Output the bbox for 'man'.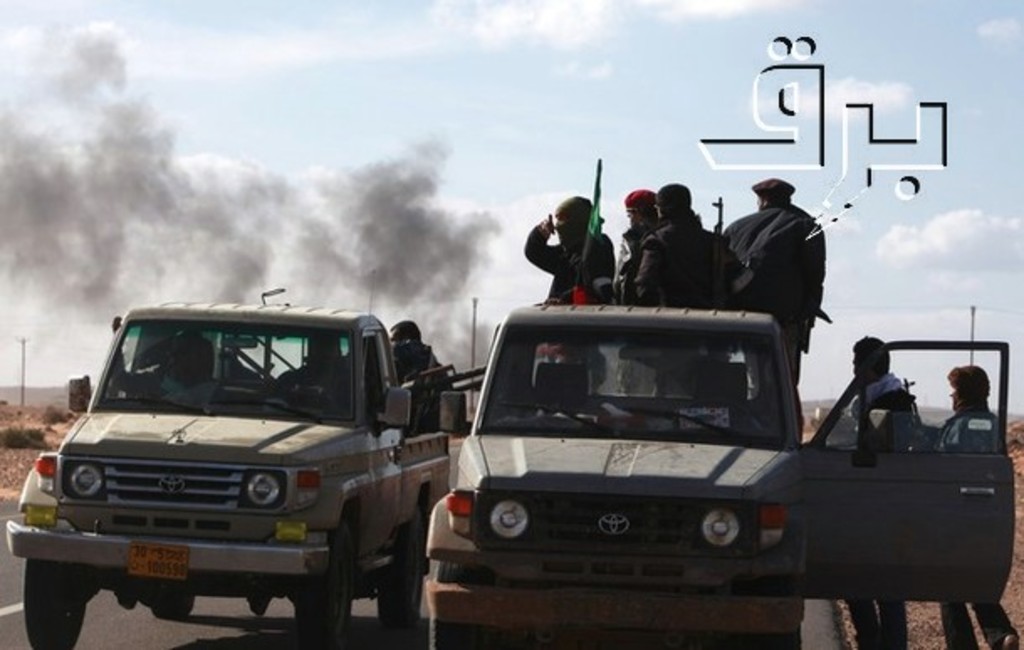
x1=374, y1=317, x2=430, y2=432.
